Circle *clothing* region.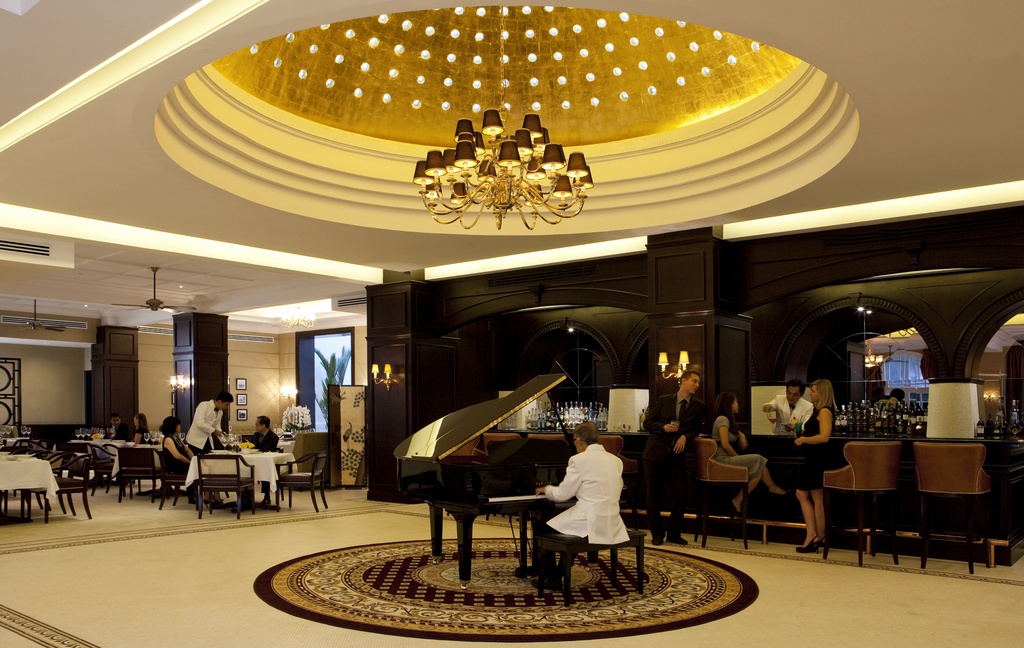
Region: 638, 391, 709, 537.
